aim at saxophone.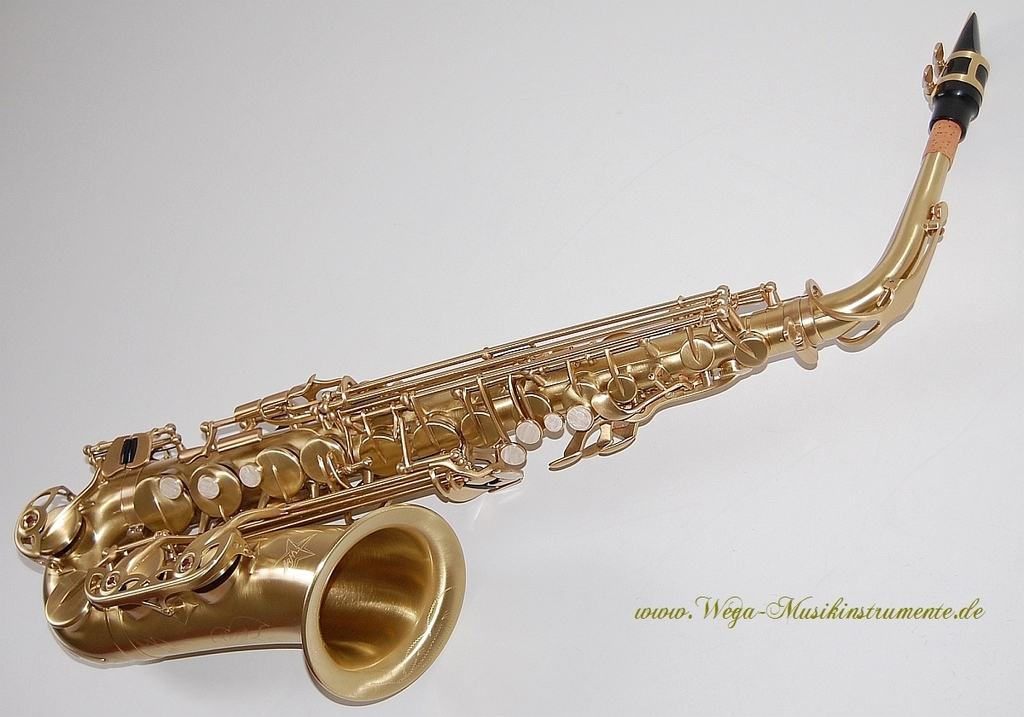
Aimed at box(11, 5, 992, 703).
